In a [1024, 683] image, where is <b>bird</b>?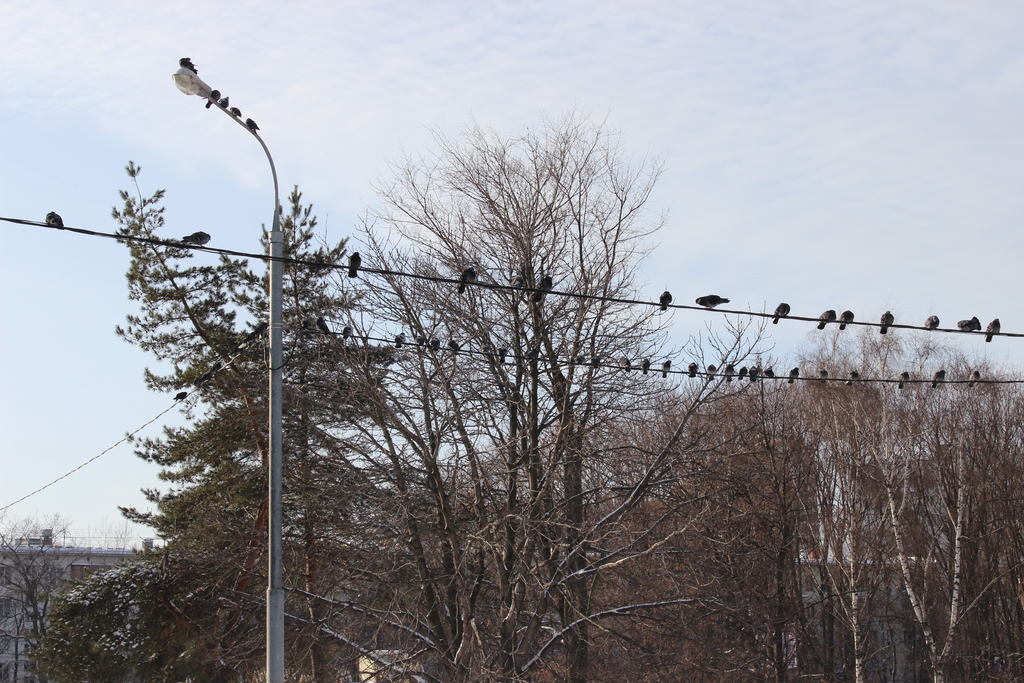
{"x1": 689, "y1": 362, "x2": 698, "y2": 379}.
